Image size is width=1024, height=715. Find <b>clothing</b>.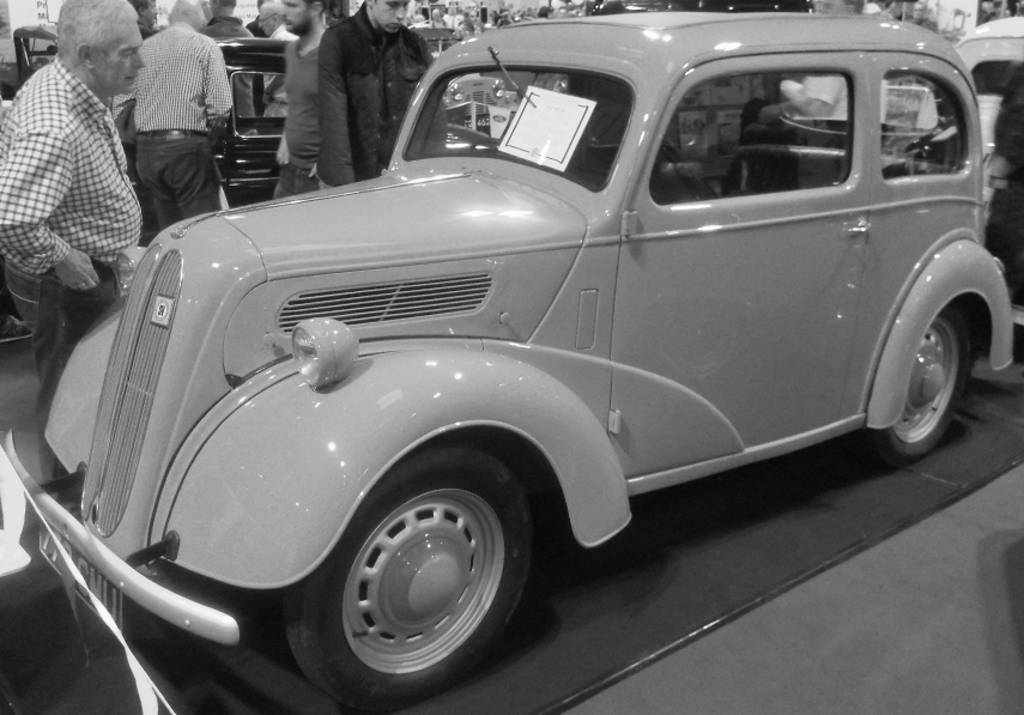
<box>316,7,450,183</box>.
